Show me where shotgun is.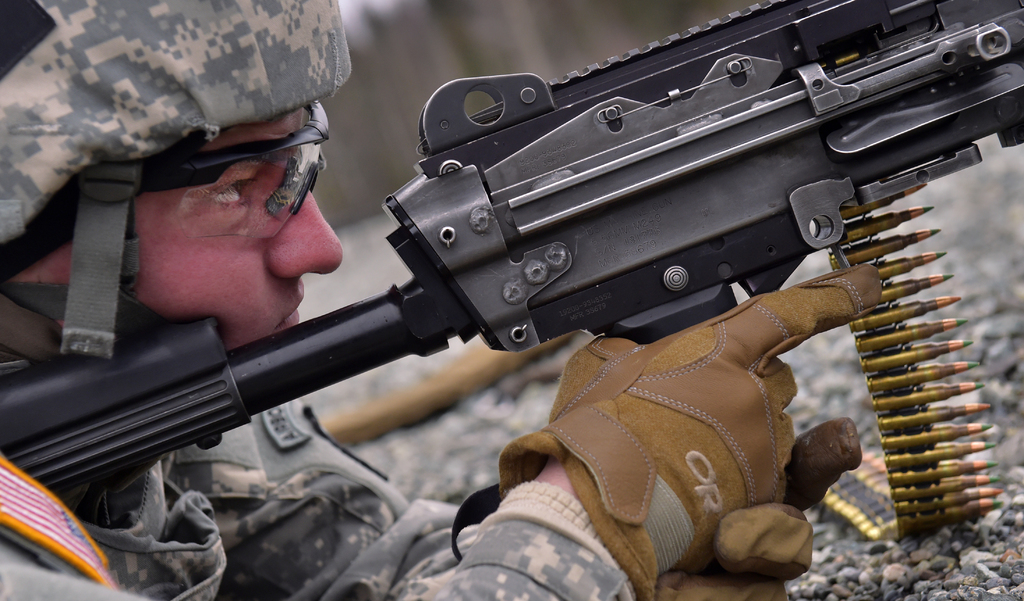
shotgun is at (41, 0, 1023, 500).
